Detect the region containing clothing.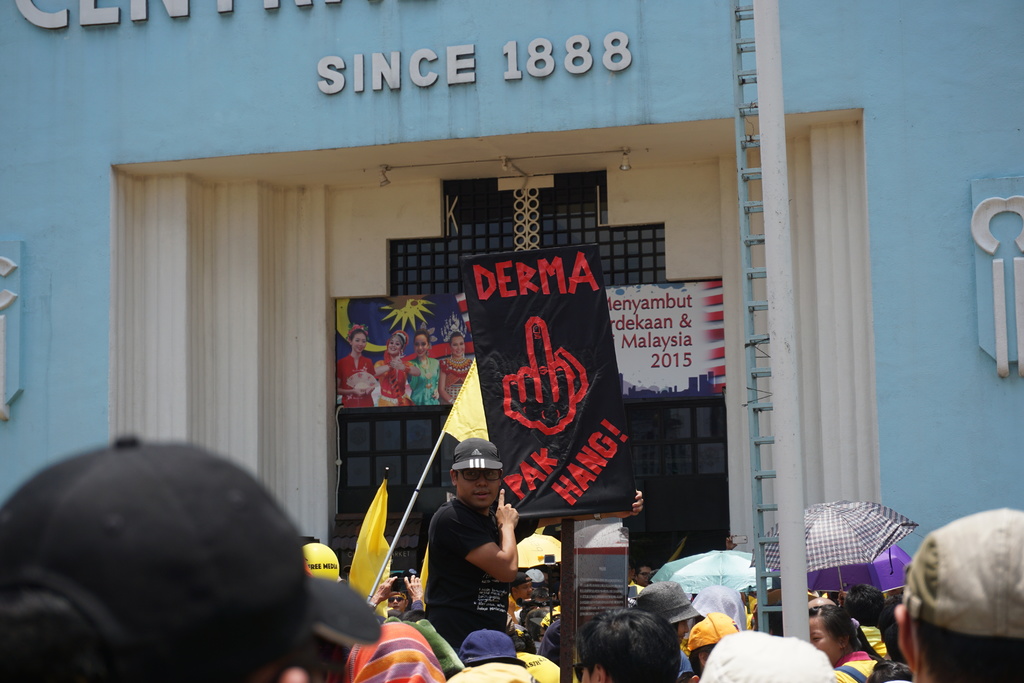
rect(320, 619, 445, 682).
